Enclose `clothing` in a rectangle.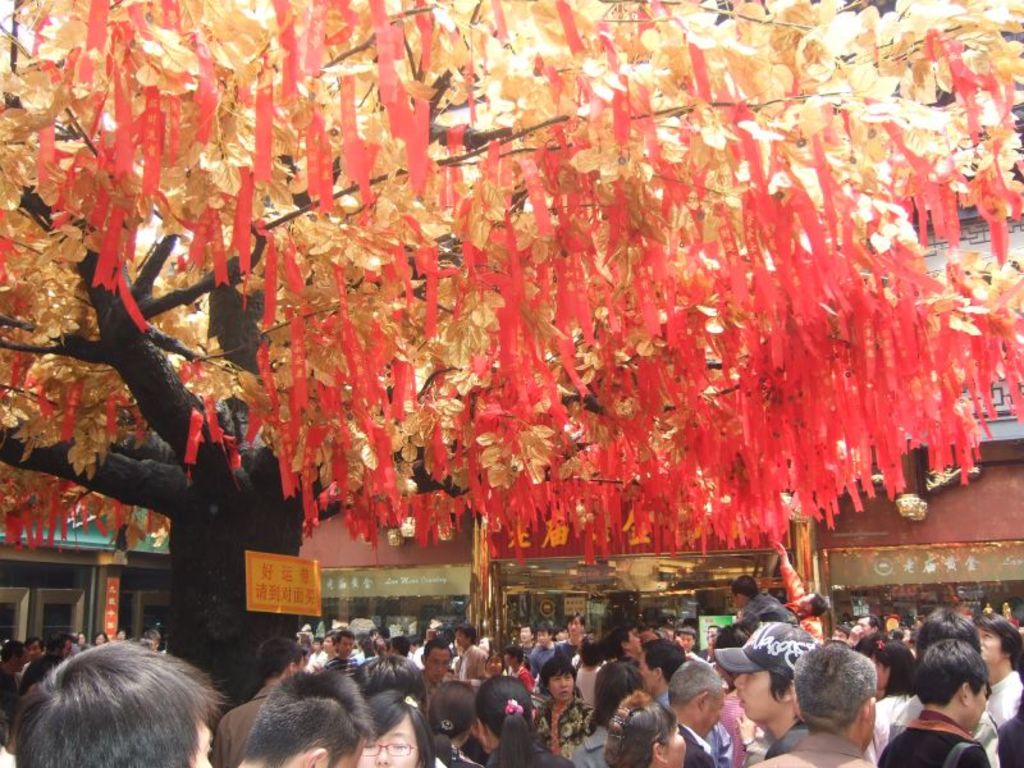
675:724:742:767.
